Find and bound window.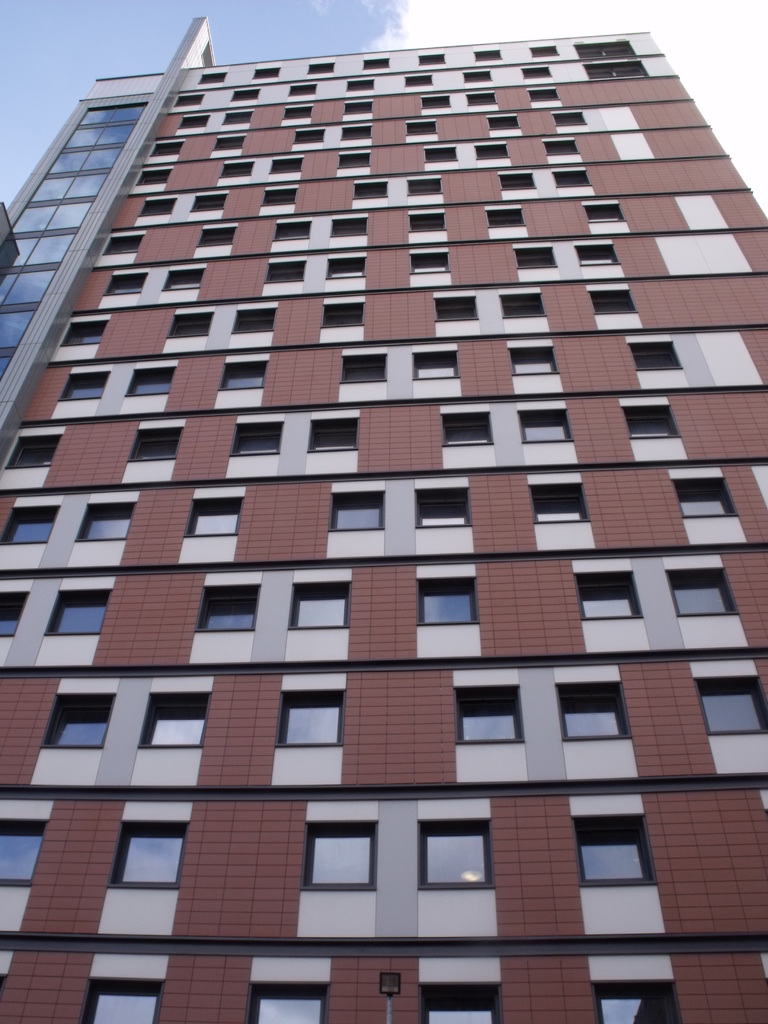
Bound: region(277, 685, 346, 745).
